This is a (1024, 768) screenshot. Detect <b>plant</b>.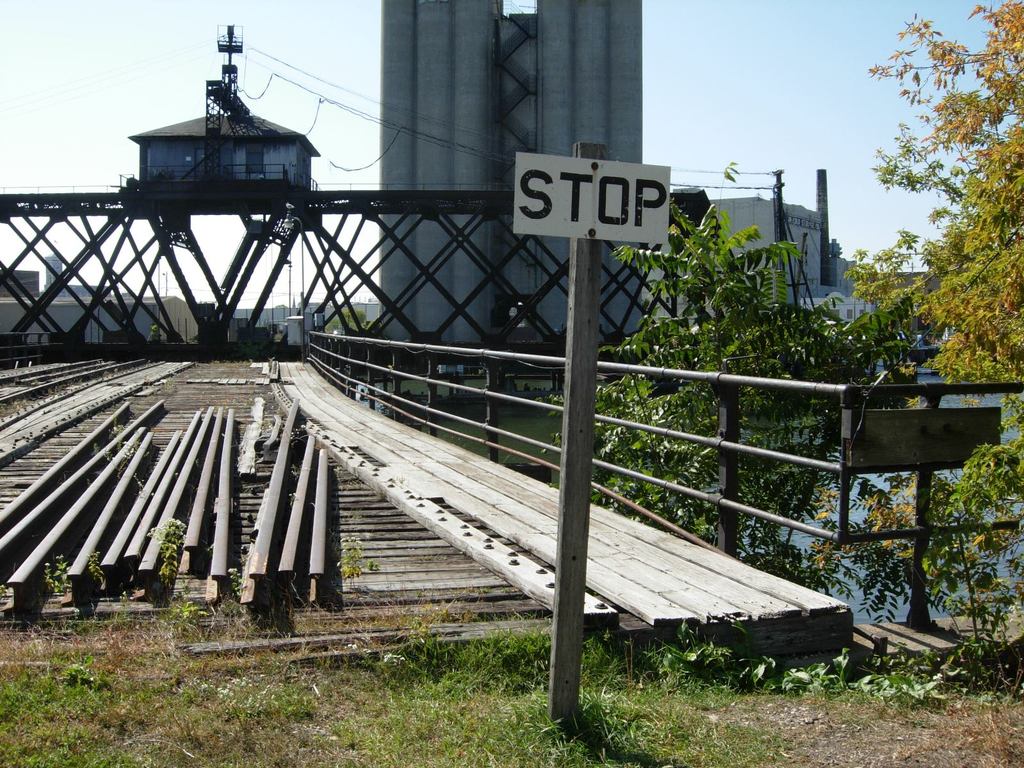
bbox=(944, 446, 1017, 679).
